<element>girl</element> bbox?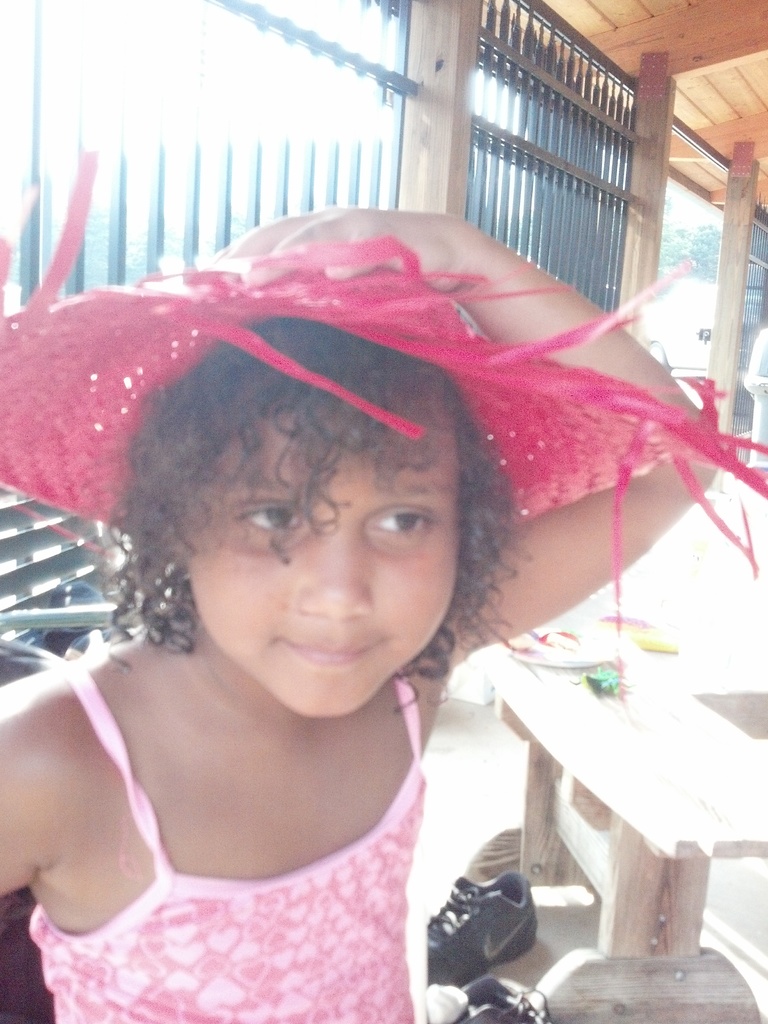
bbox=(0, 204, 725, 1023)
